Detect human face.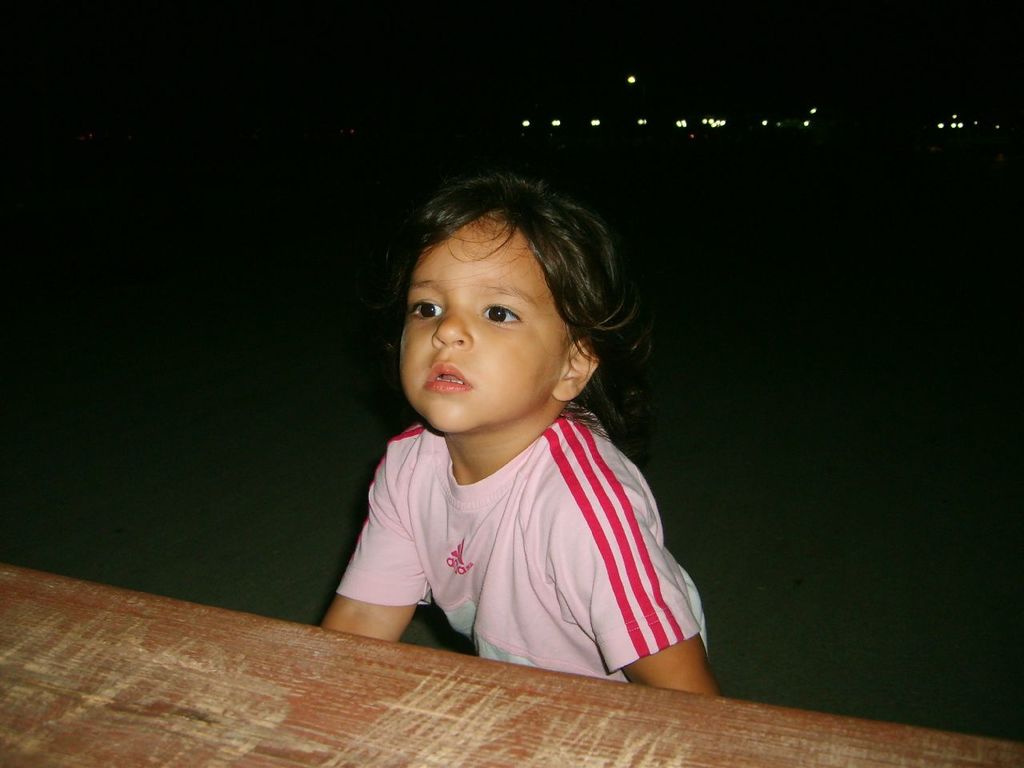
Detected at (402, 216, 566, 430).
